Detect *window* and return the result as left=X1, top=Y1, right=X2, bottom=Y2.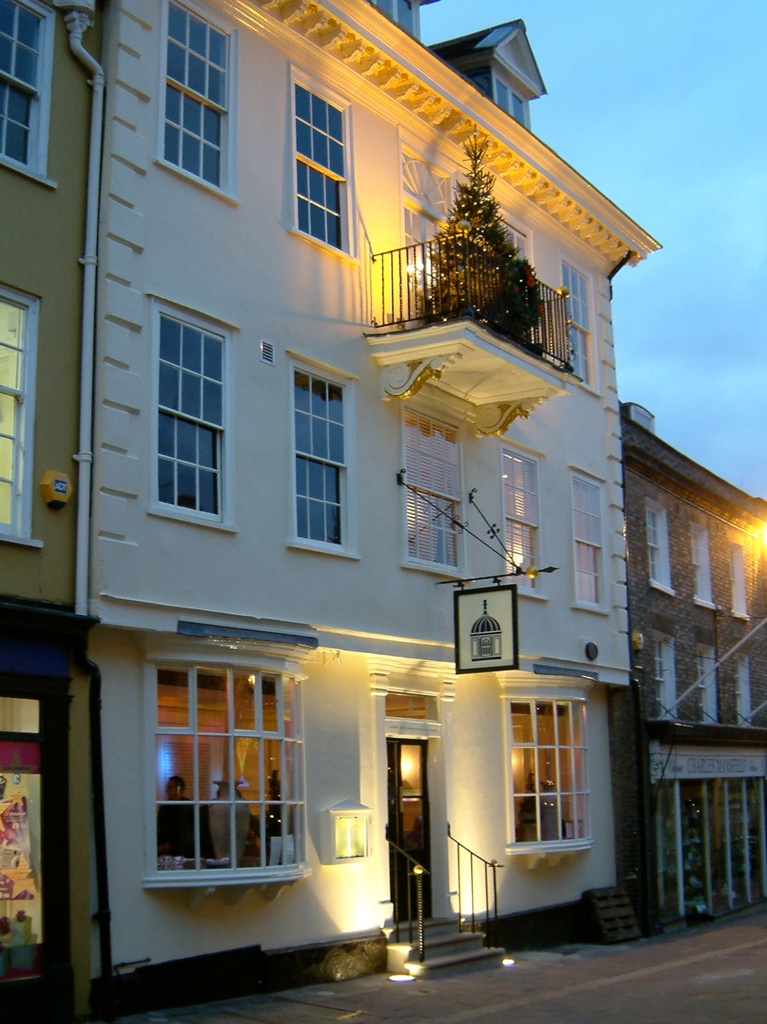
left=572, top=468, right=609, bottom=615.
